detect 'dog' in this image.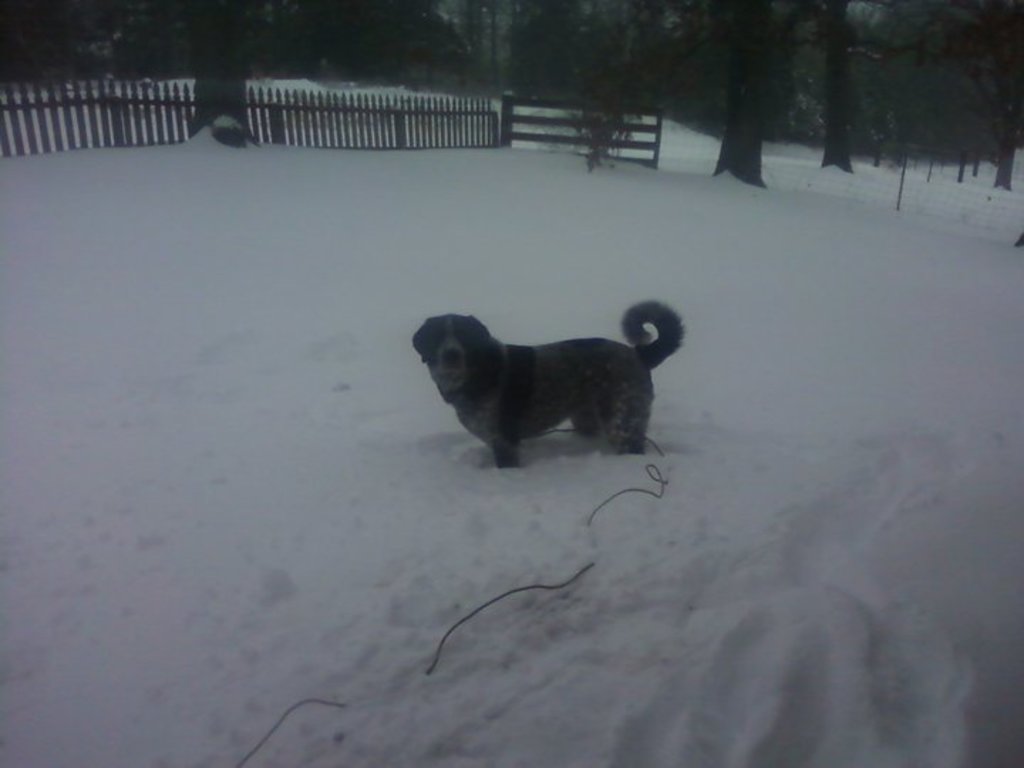
Detection: <region>410, 300, 684, 471</region>.
